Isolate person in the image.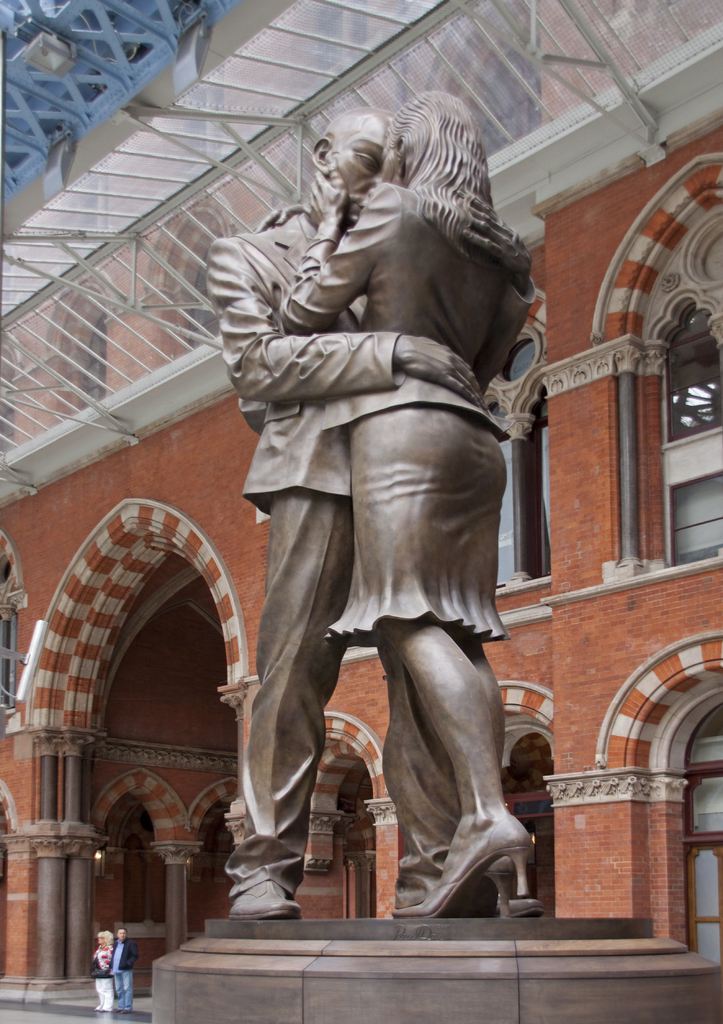
Isolated region: [89, 928, 112, 1011].
